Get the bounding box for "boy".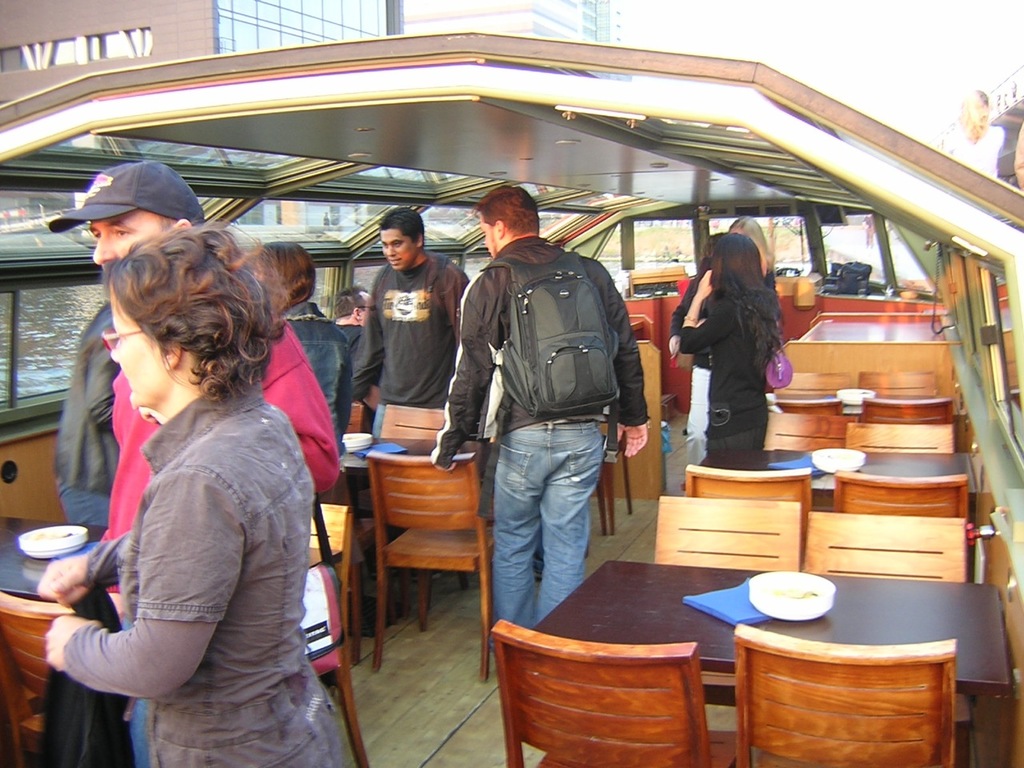
47:154:339:767.
